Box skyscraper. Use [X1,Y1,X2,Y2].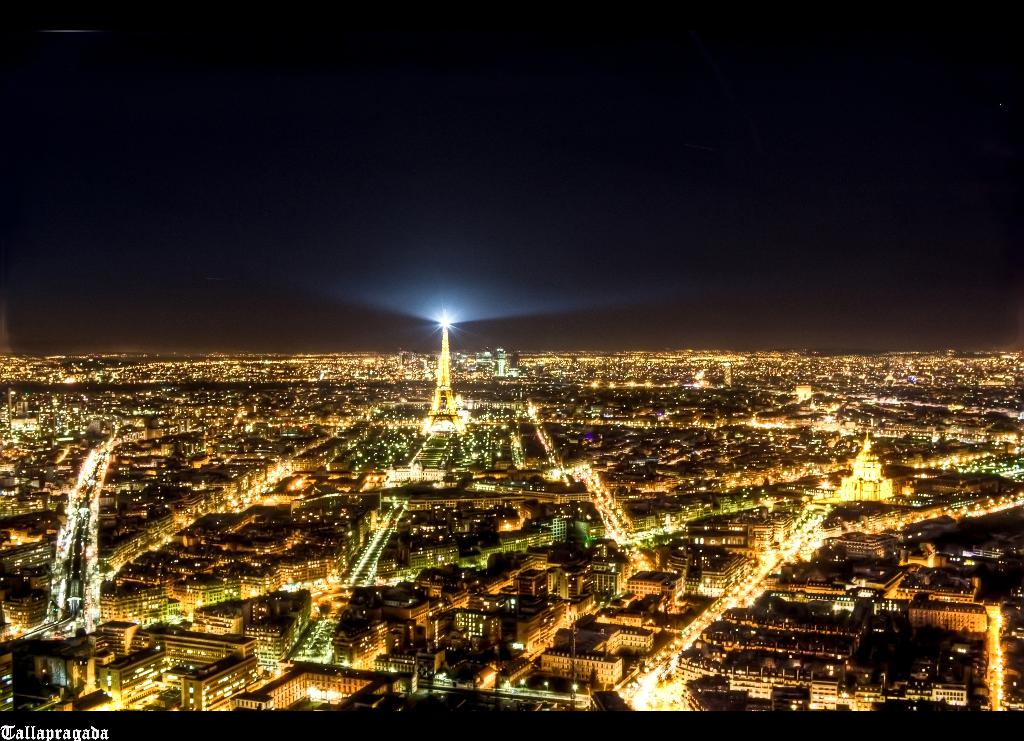
[410,305,475,436].
